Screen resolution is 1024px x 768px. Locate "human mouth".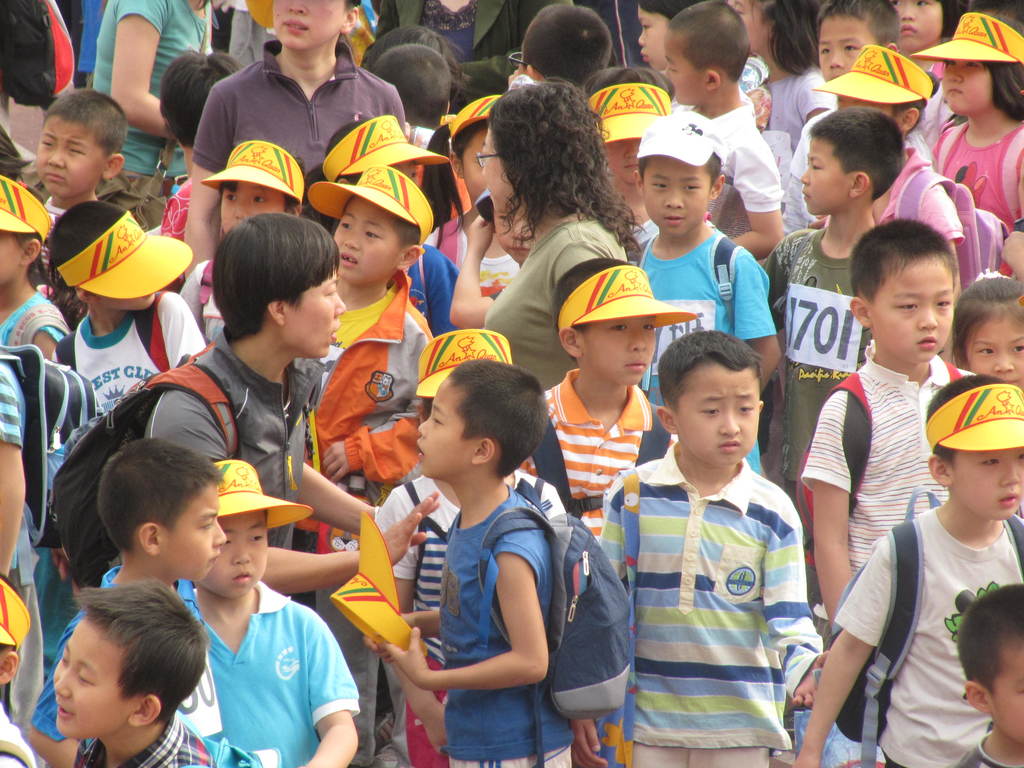
640,49,648,60.
